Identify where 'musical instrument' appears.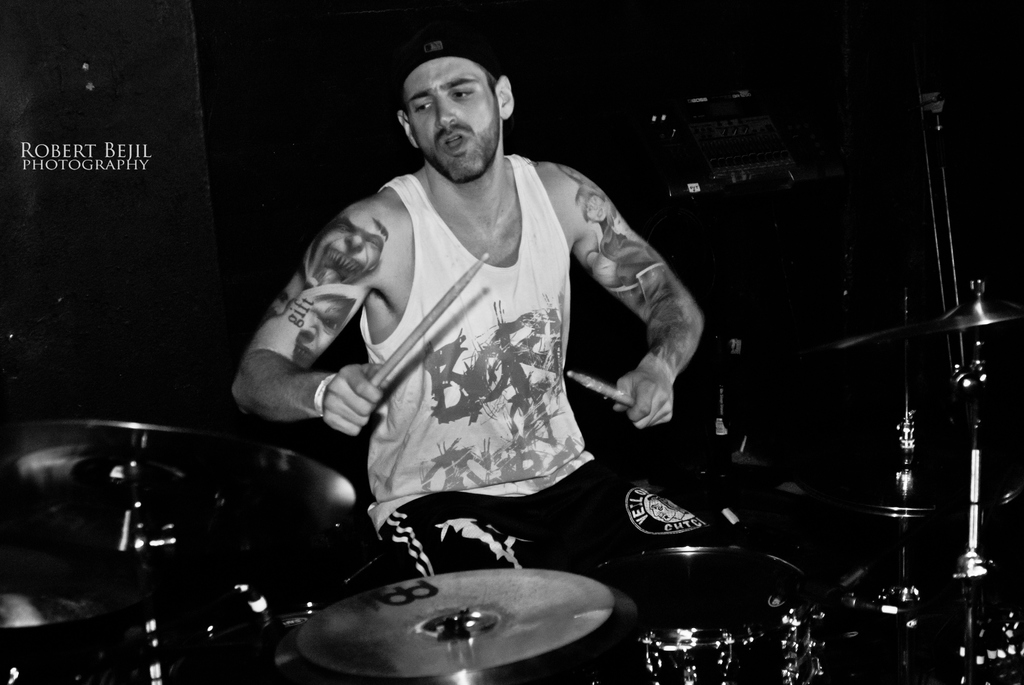
Appears at rect(595, 540, 822, 668).
